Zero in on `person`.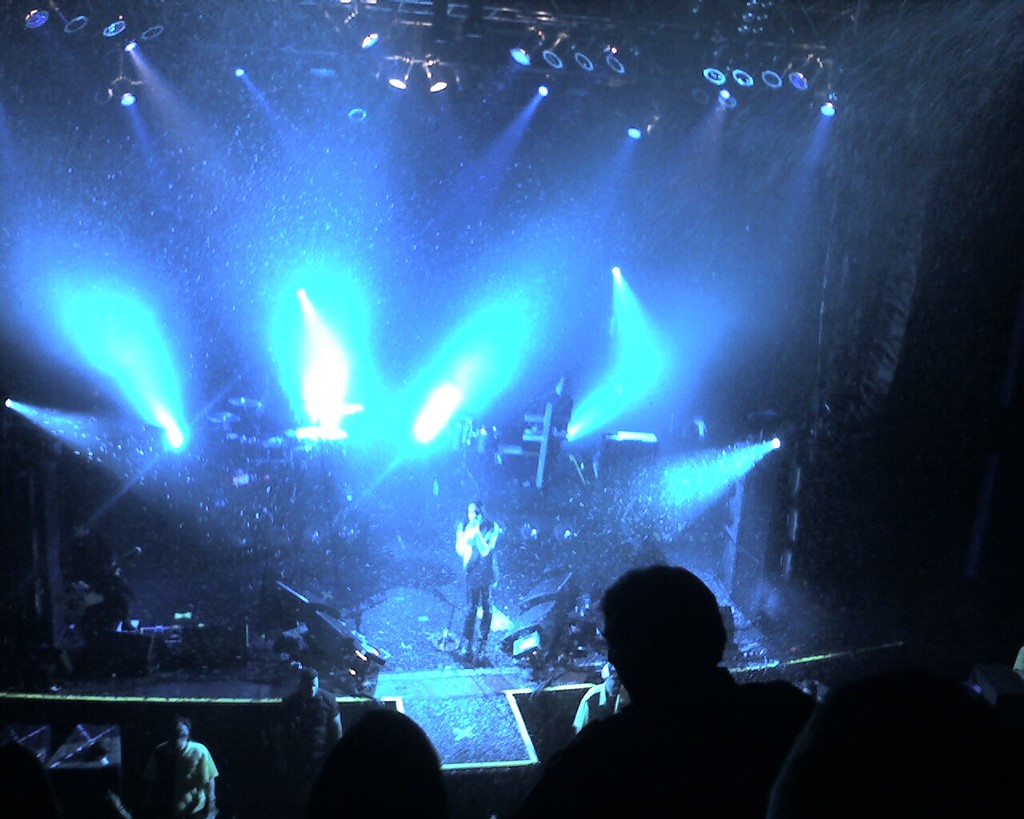
Zeroed in: 450 503 500 663.
